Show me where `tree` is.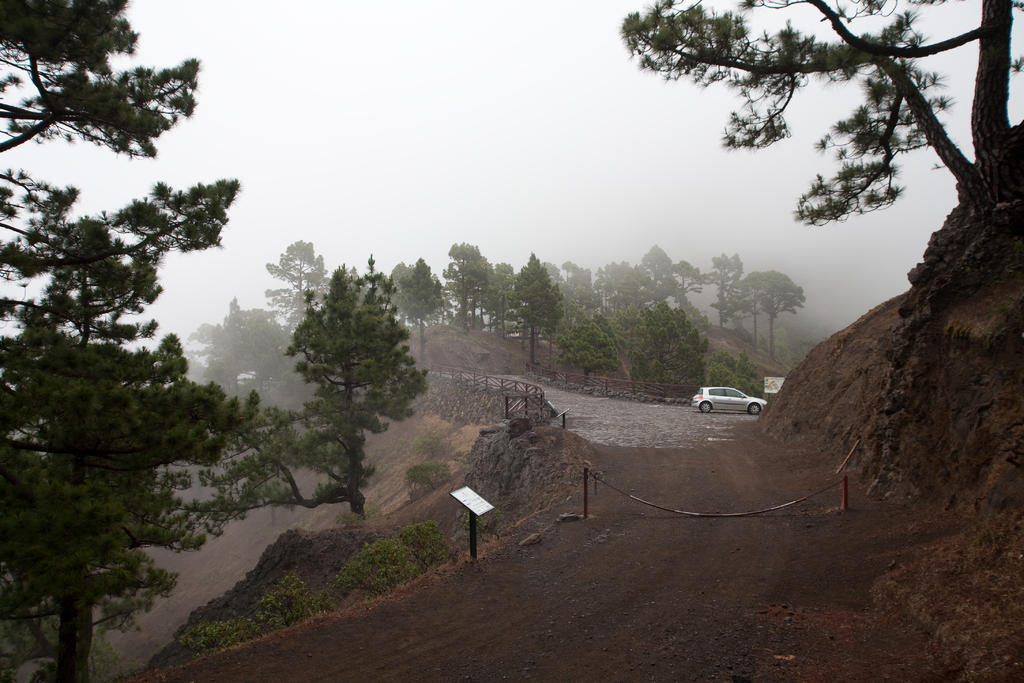
`tree` is at pyautogui.locateOnScreen(380, 259, 410, 309).
